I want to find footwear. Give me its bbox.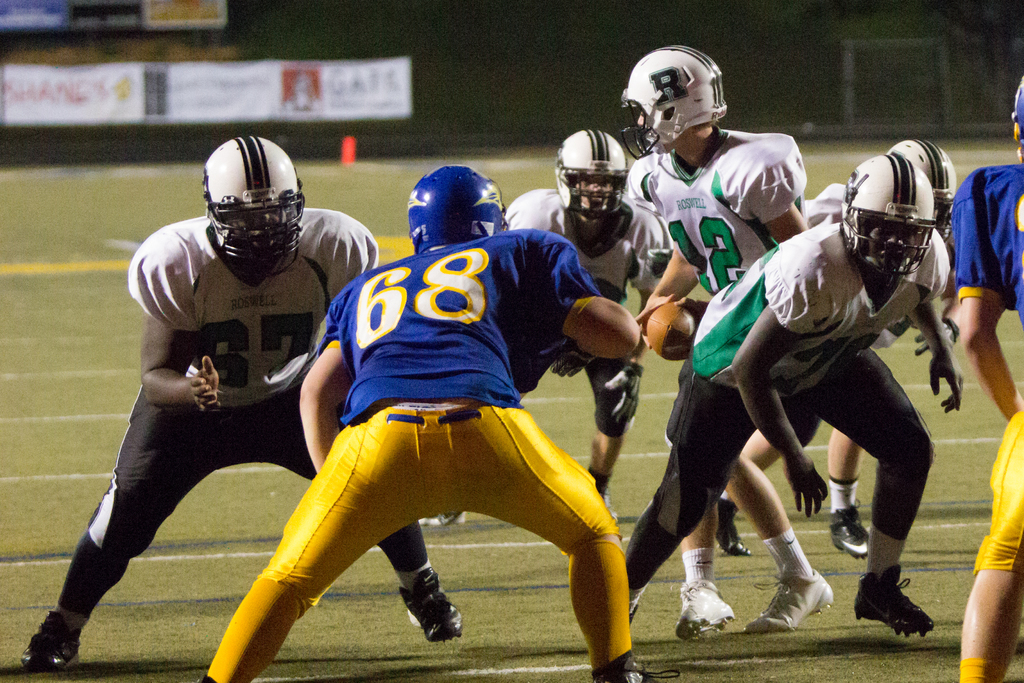
20/600/95/671.
